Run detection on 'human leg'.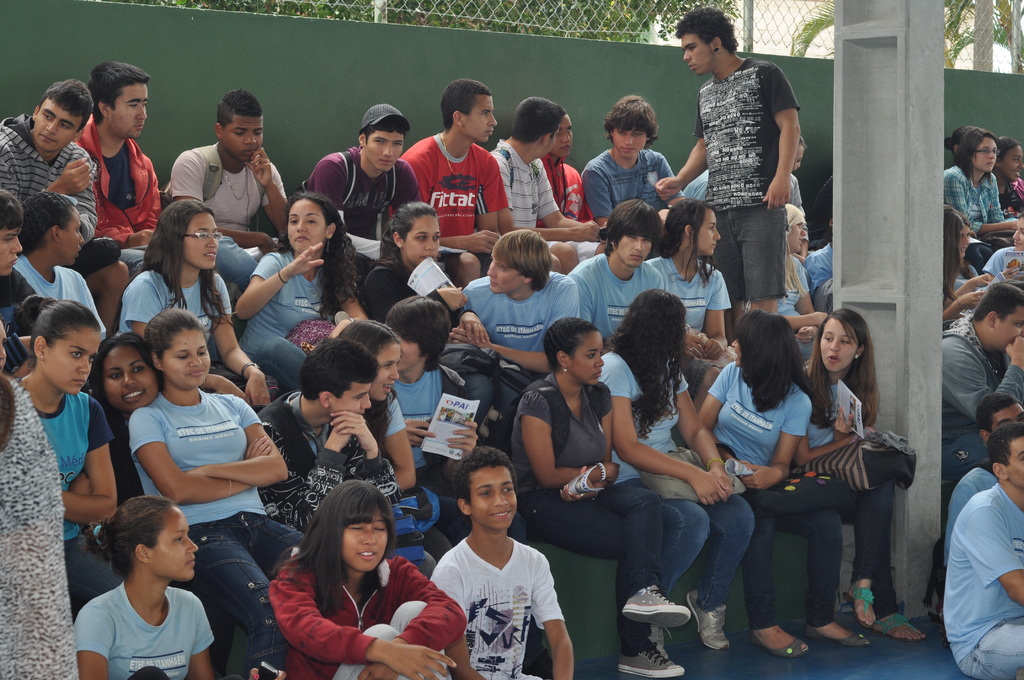
Result: 550, 250, 563, 274.
